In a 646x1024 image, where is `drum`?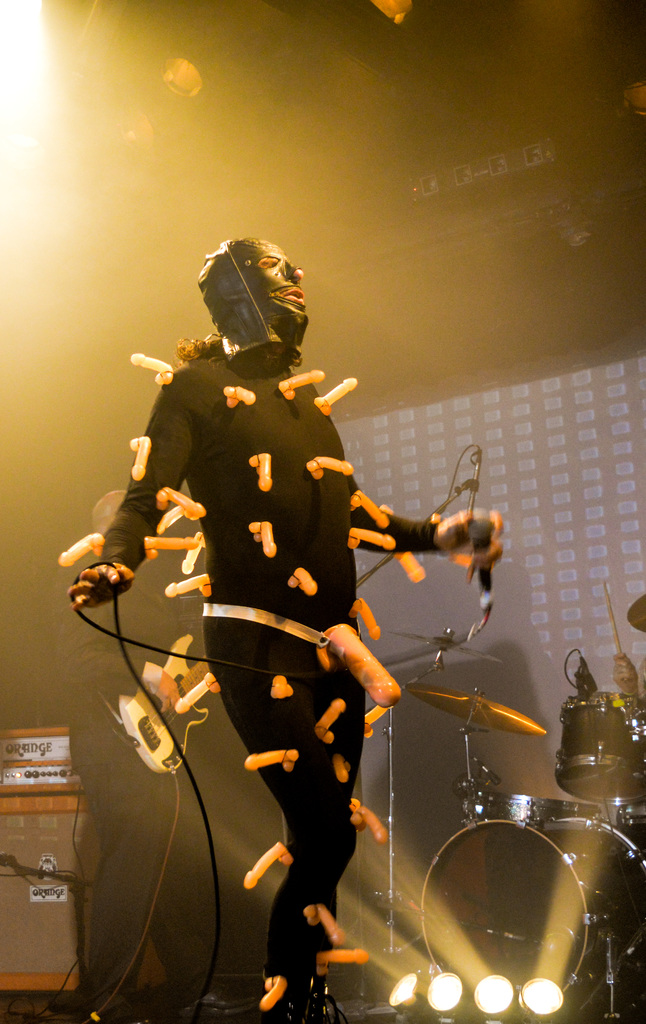
pyautogui.locateOnScreen(612, 817, 645, 1023).
